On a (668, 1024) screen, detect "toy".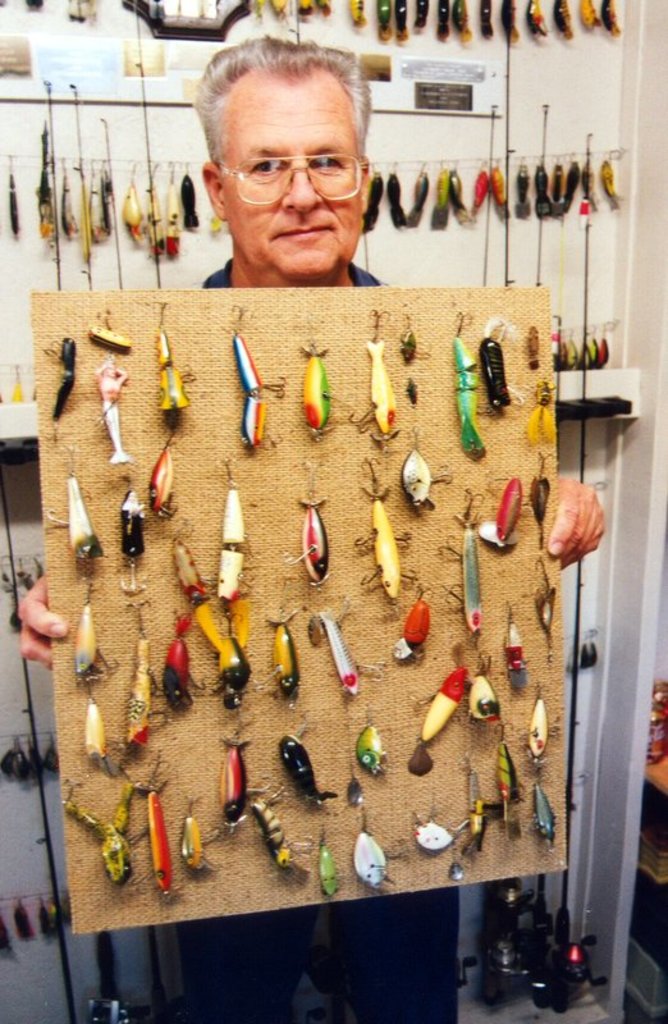
detection(221, 741, 306, 874).
